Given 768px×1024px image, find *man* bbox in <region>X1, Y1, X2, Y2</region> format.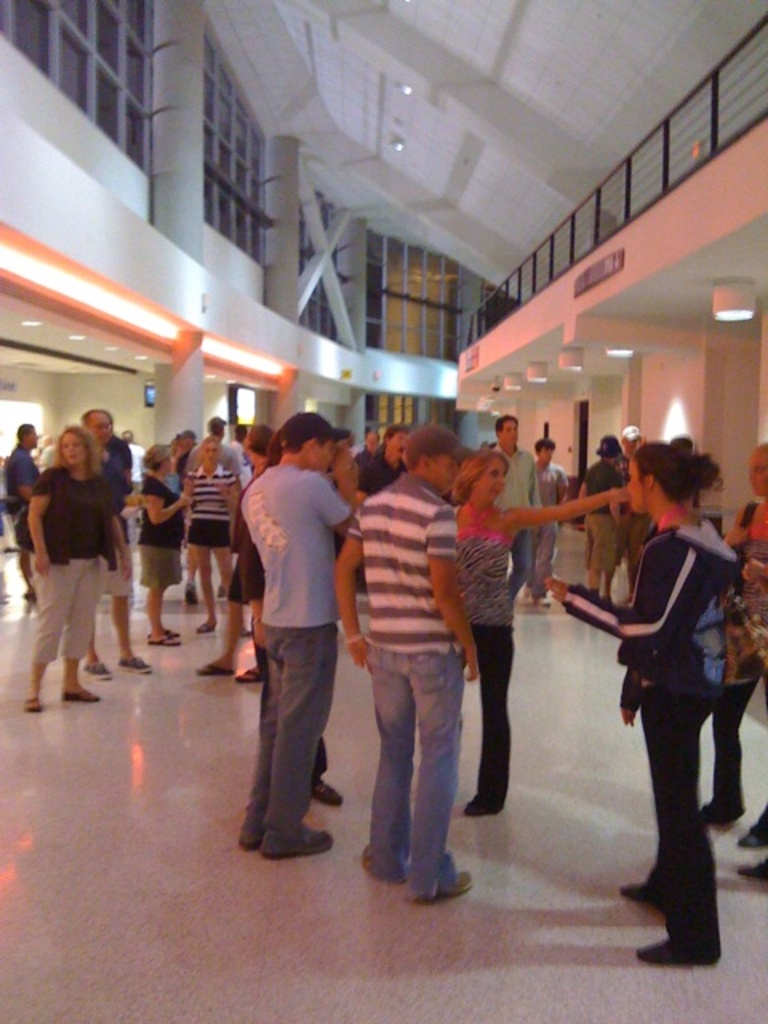
<region>117, 429, 147, 490</region>.
